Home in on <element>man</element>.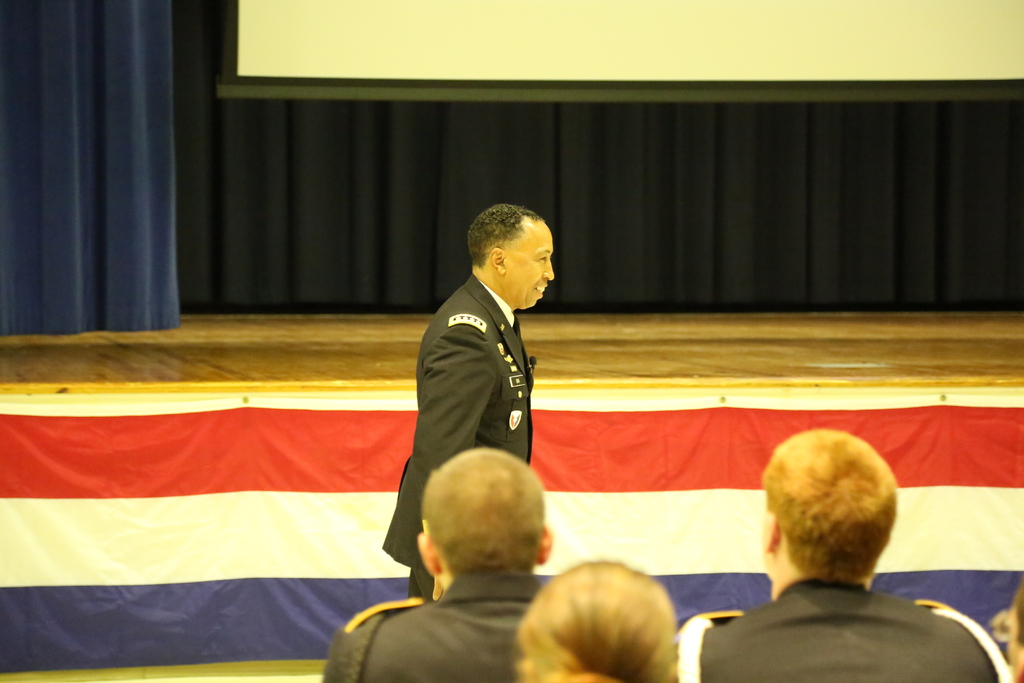
Homed in at select_region(314, 445, 566, 682).
